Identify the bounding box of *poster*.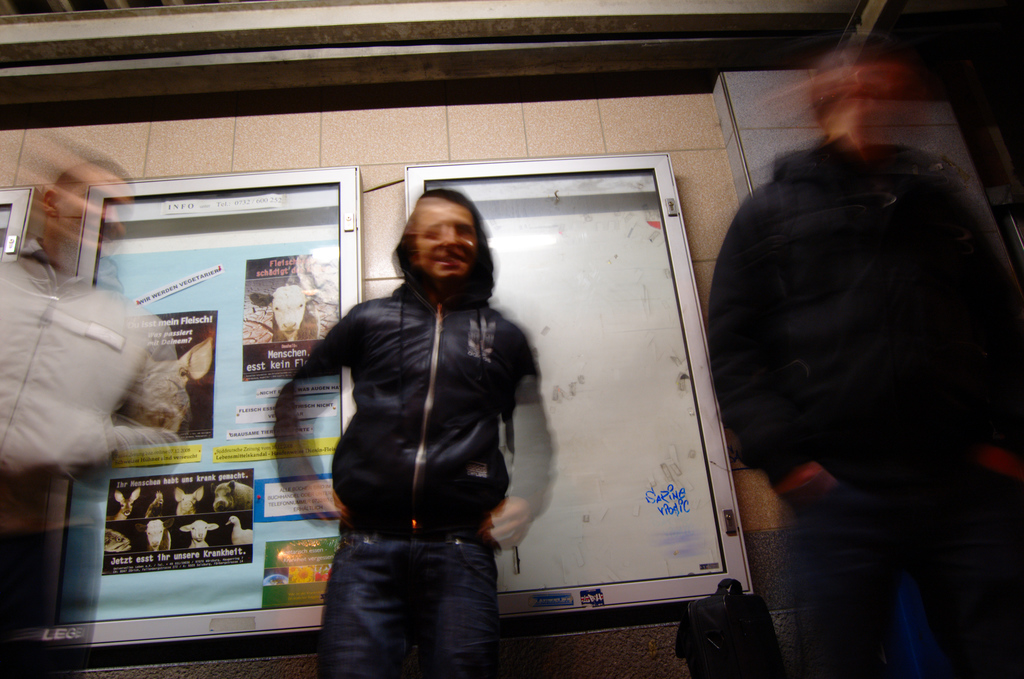
58,181,342,621.
